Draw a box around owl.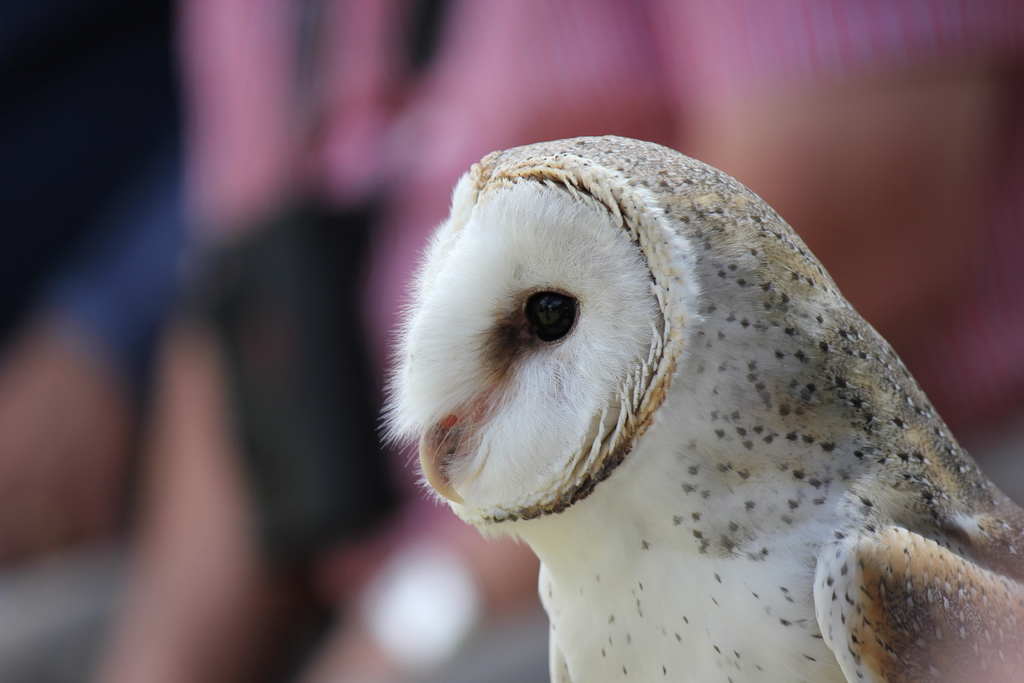
BBox(381, 124, 1023, 682).
